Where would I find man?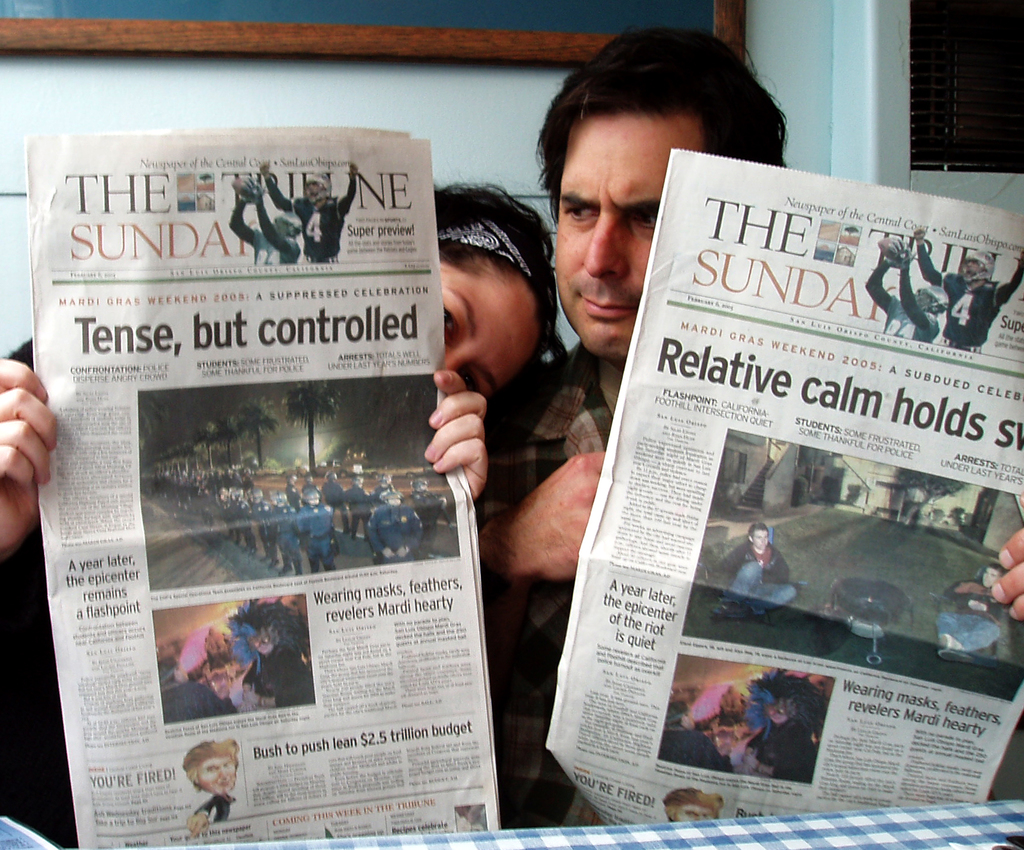
At (936,560,1003,657).
